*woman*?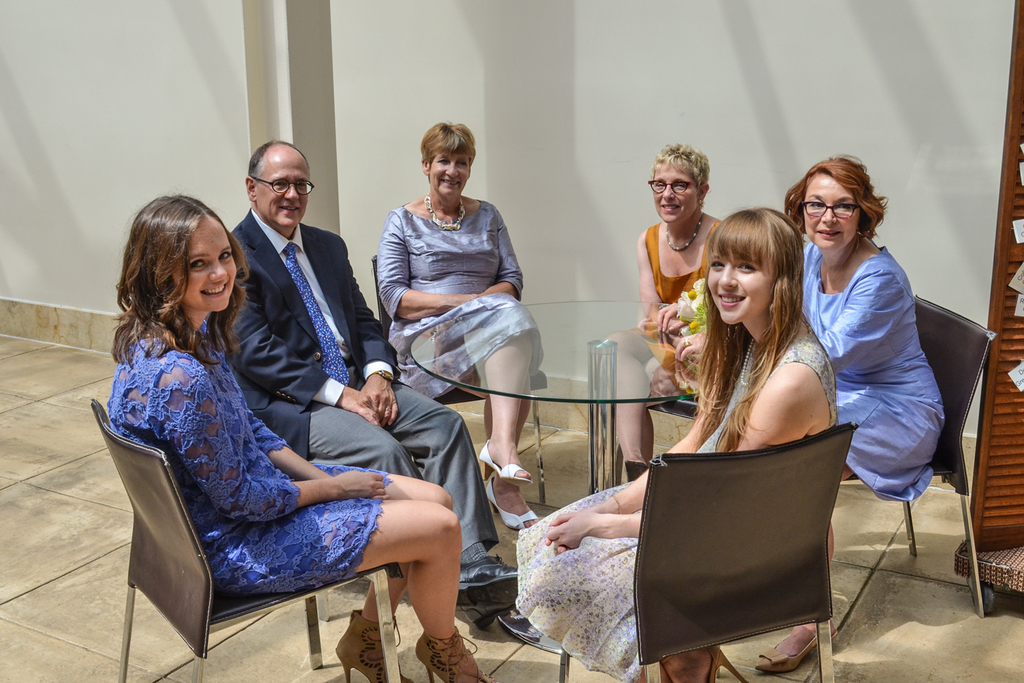
[left=604, top=142, right=752, bottom=479]
